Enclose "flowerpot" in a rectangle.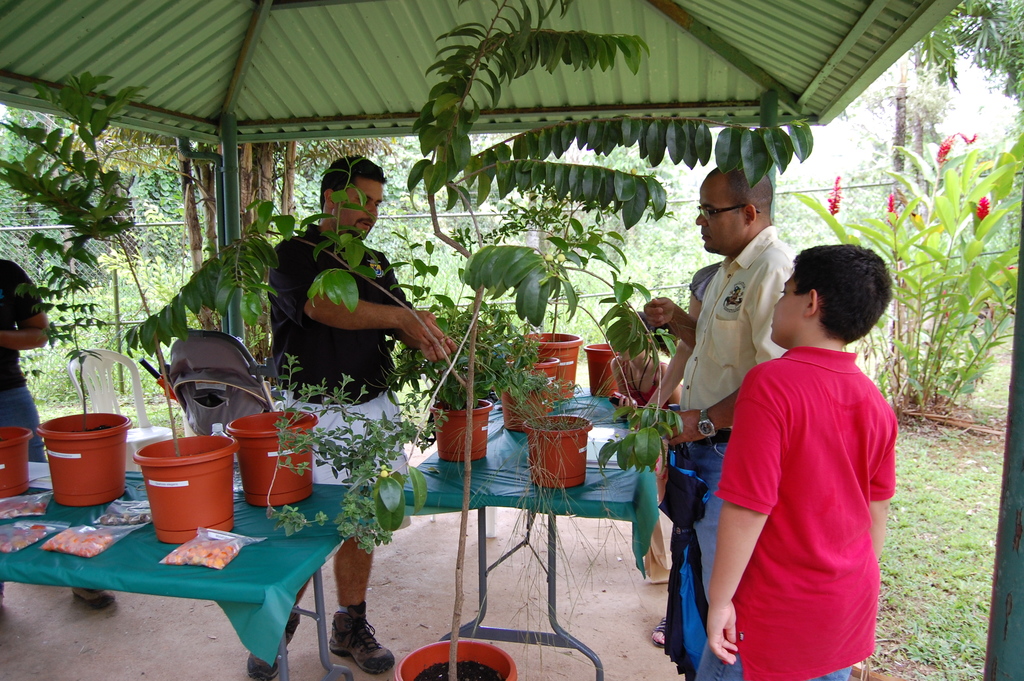
bbox=(582, 340, 619, 399).
